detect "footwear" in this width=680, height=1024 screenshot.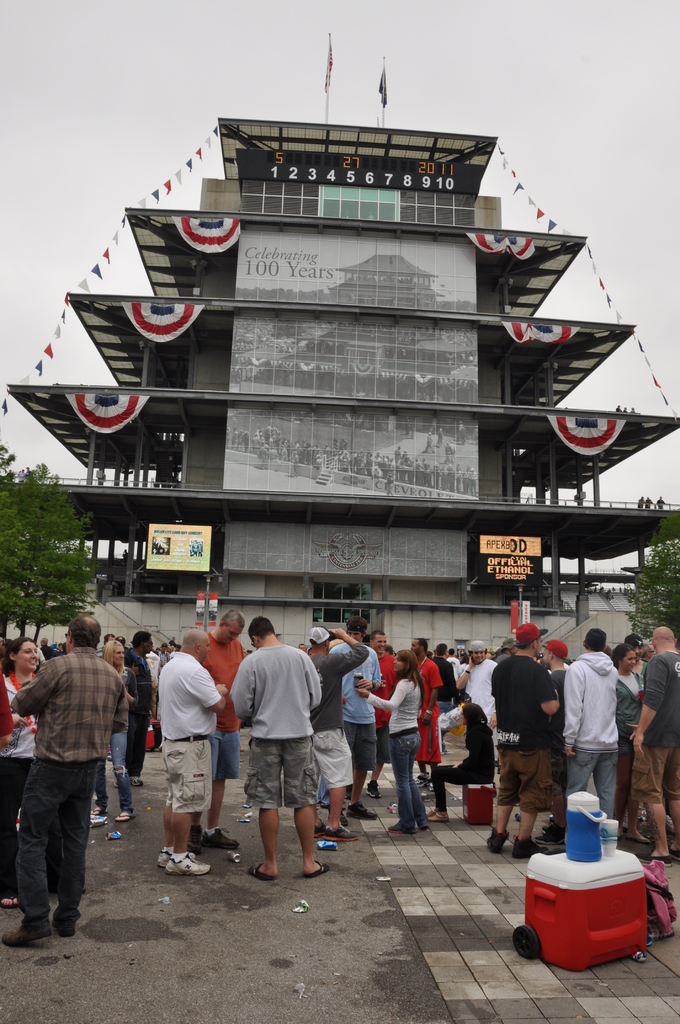
Detection: [x1=642, y1=840, x2=672, y2=858].
